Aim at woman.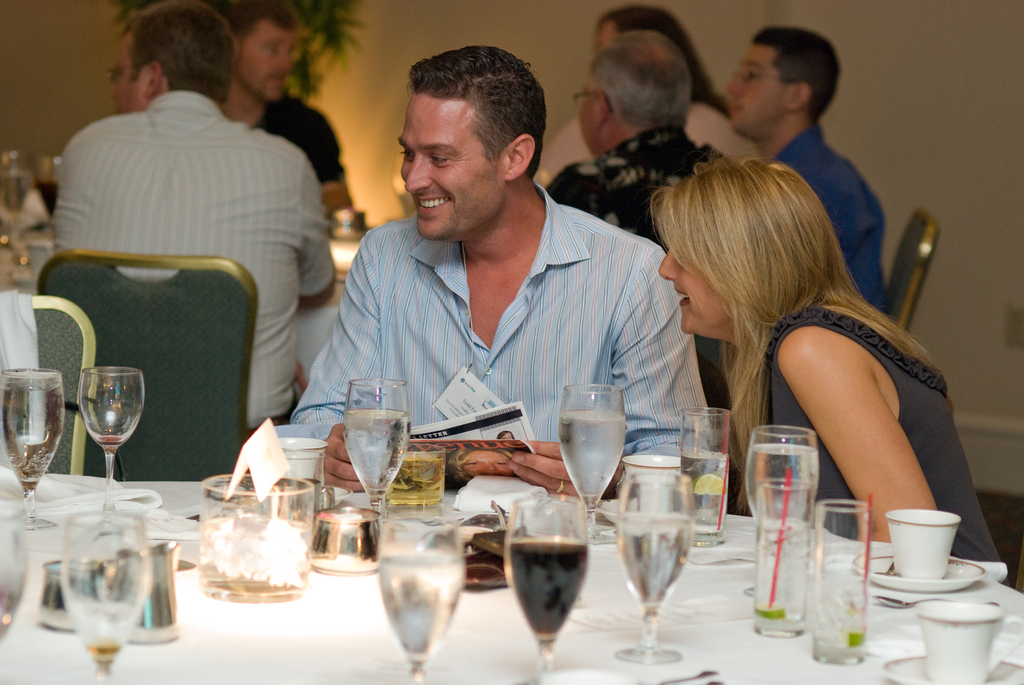
Aimed at locate(625, 143, 971, 567).
